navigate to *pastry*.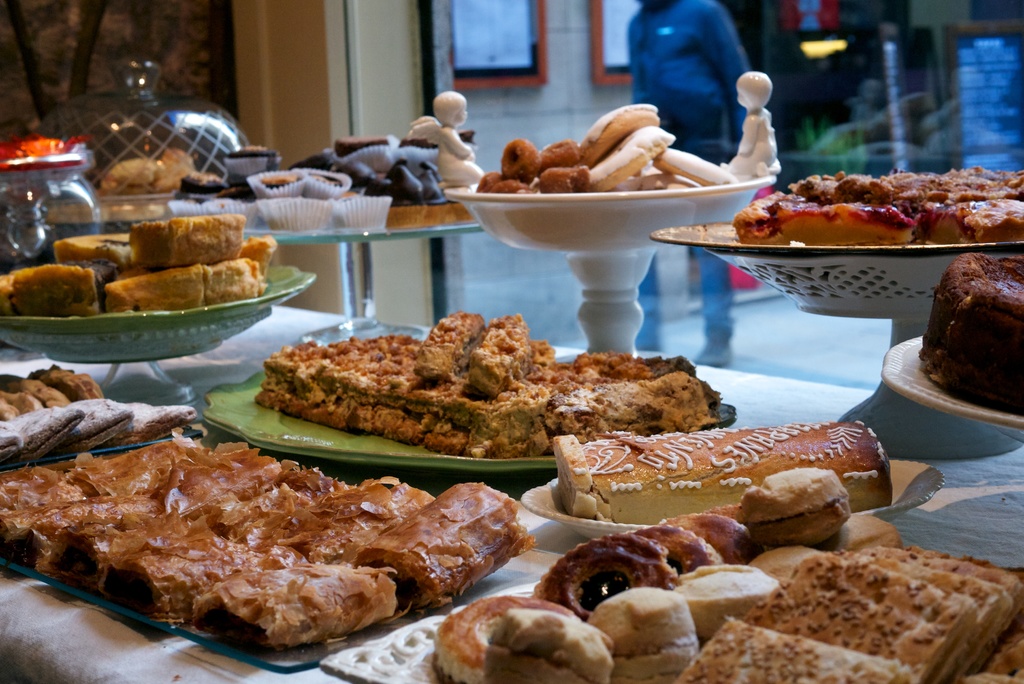
Navigation target: [545, 418, 892, 553].
